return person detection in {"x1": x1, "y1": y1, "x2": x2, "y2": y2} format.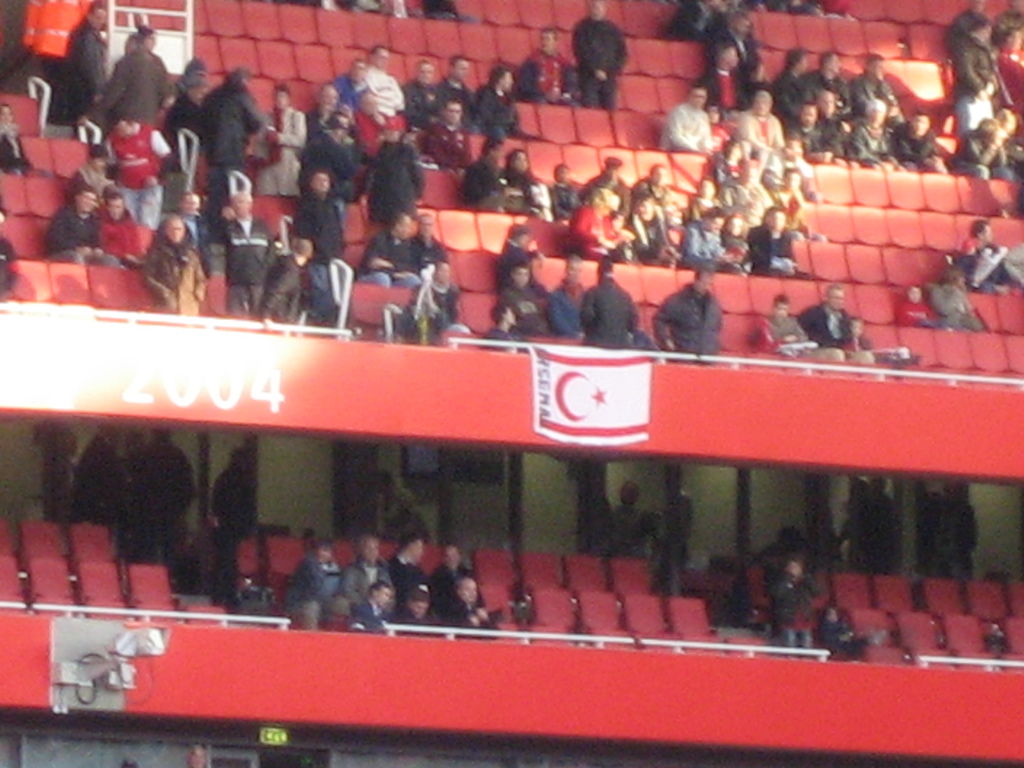
{"x1": 137, "y1": 213, "x2": 212, "y2": 310}.
